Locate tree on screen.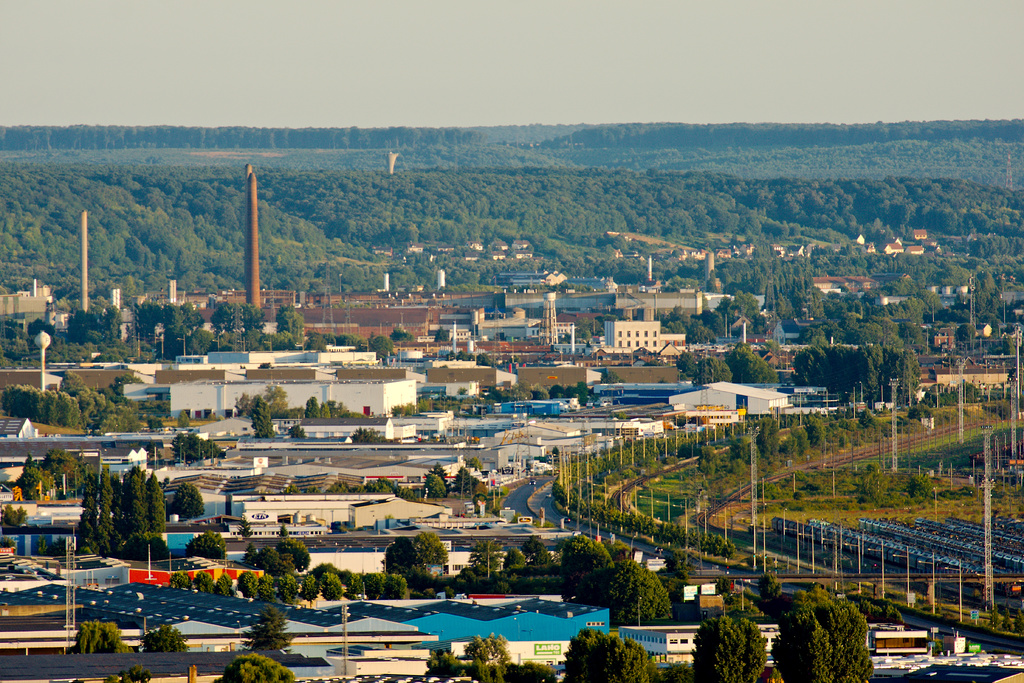
On screen at left=73, top=617, right=127, bottom=657.
